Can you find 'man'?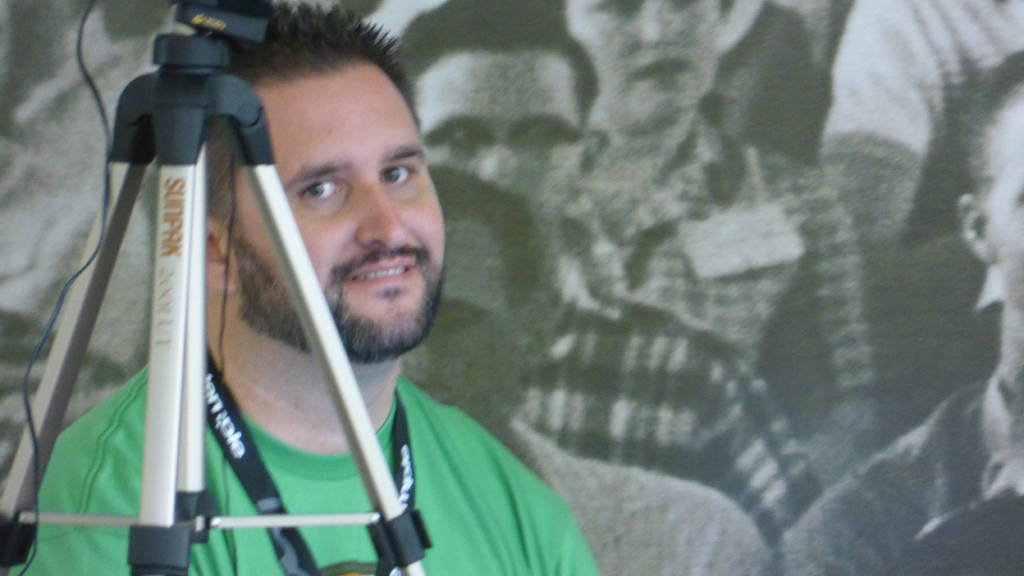
Yes, bounding box: x1=6 y1=0 x2=591 y2=575.
